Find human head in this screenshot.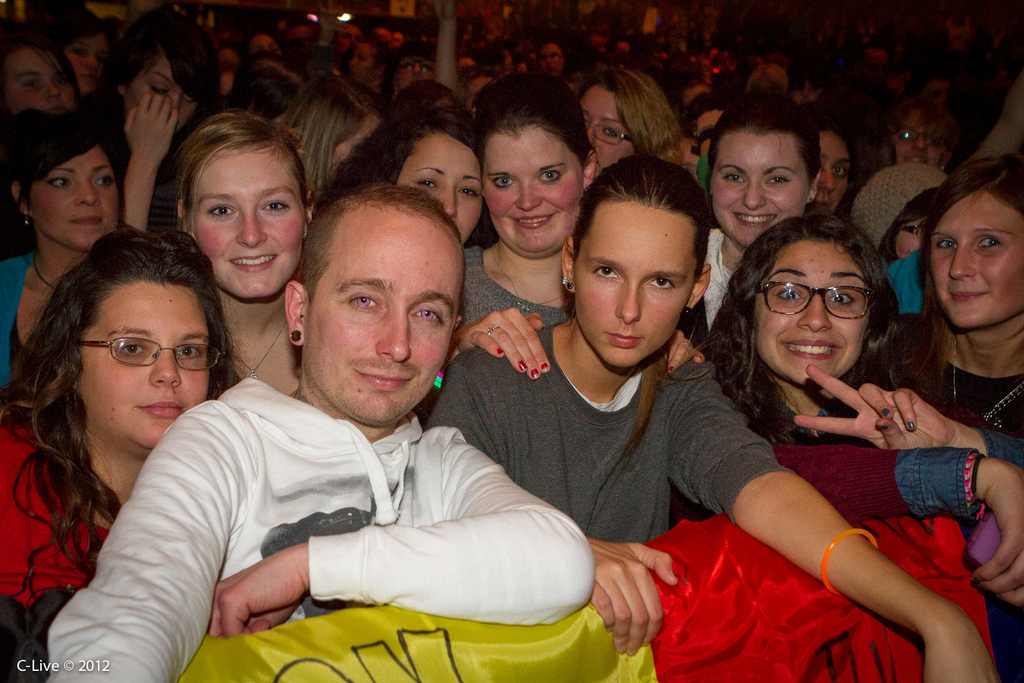
The bounding box for human head is rect(114, 47, 198, 136).
